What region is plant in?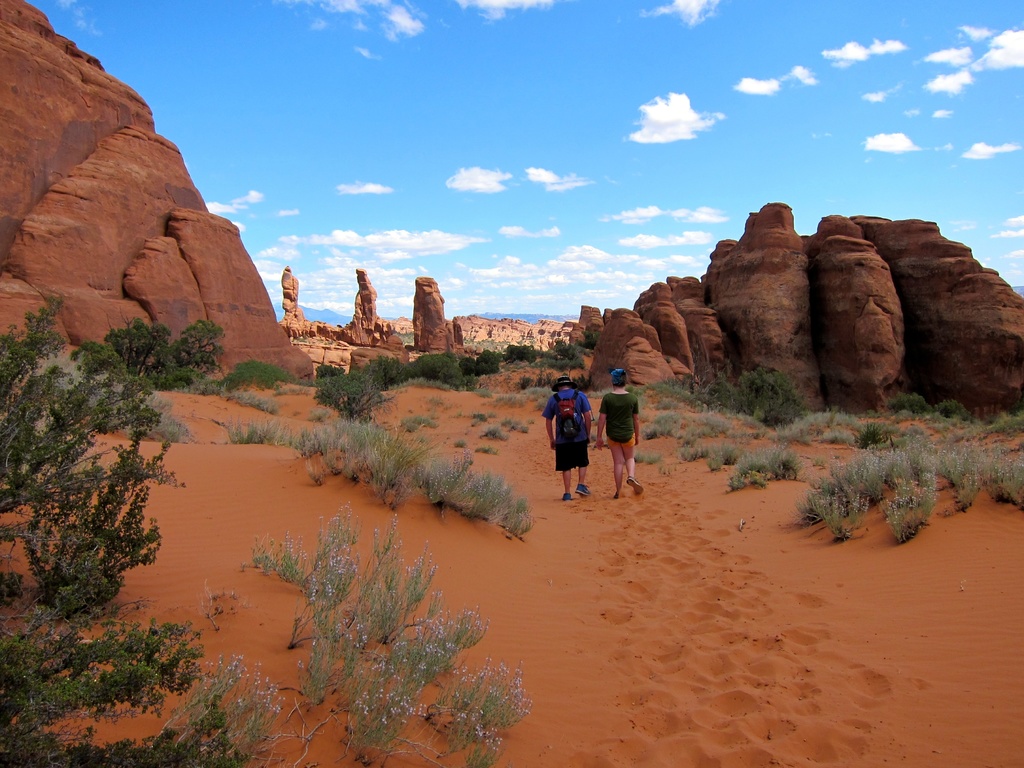
bbox(0, 291, 188, 616).
